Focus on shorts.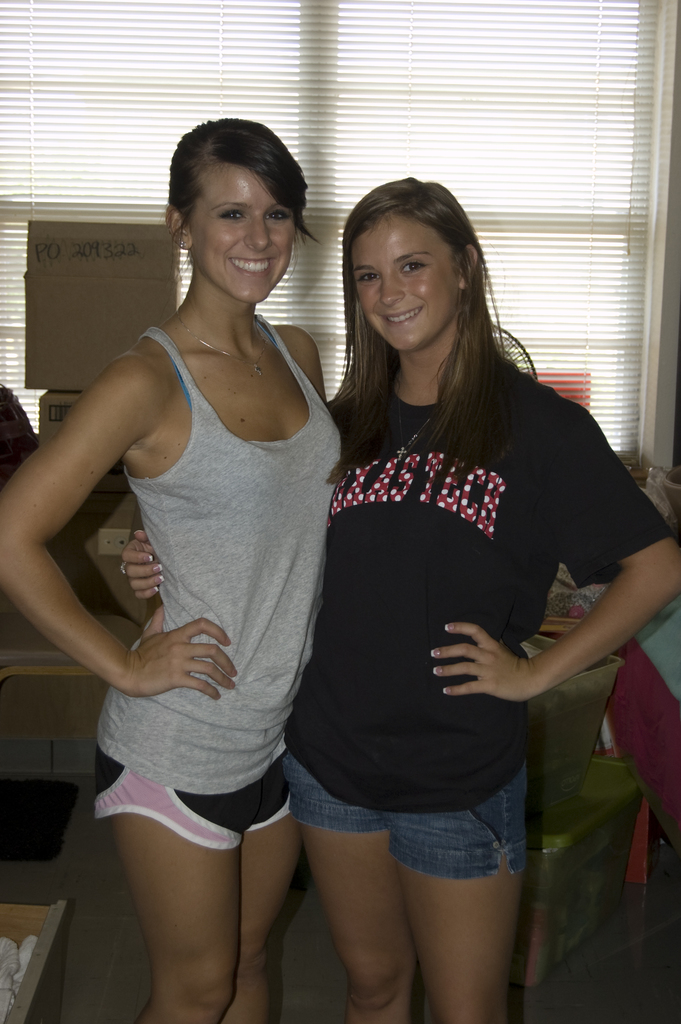
Focused at {"left": 91, "top": 749, "right": 294, "bottom": 847}.
